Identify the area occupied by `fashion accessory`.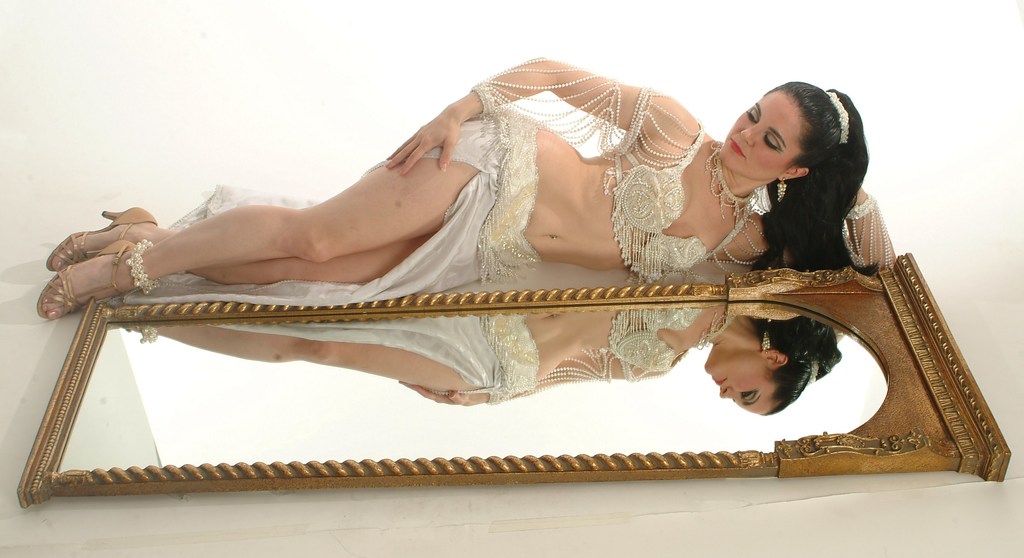
Area: box=[824, 89, 858, 143].
